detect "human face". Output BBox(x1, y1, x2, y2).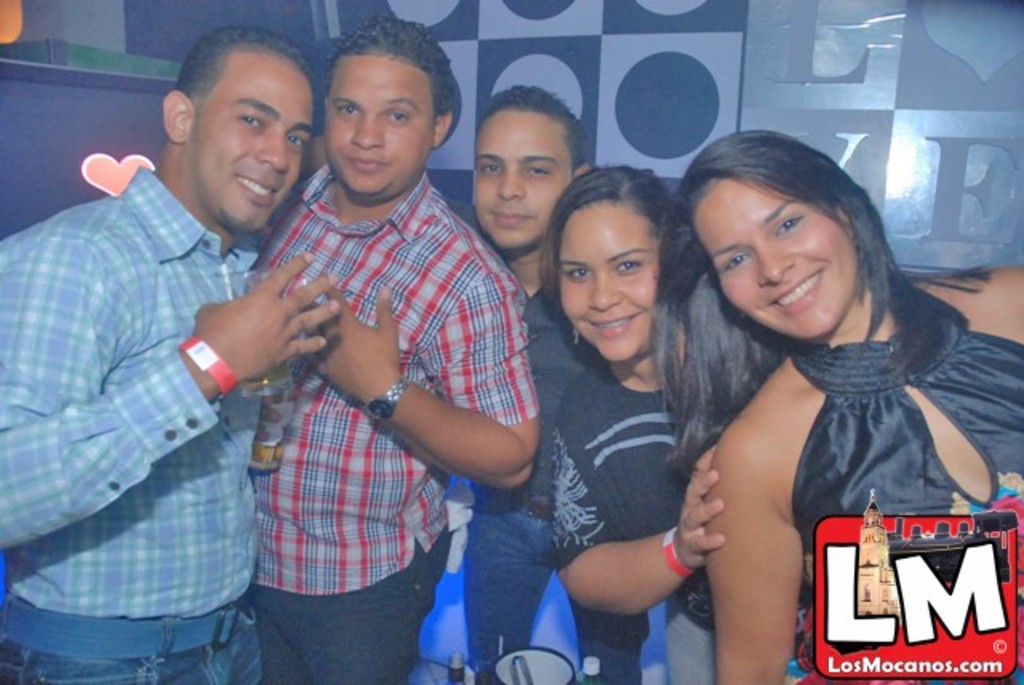
BBox(464, 109, 571, 250).
